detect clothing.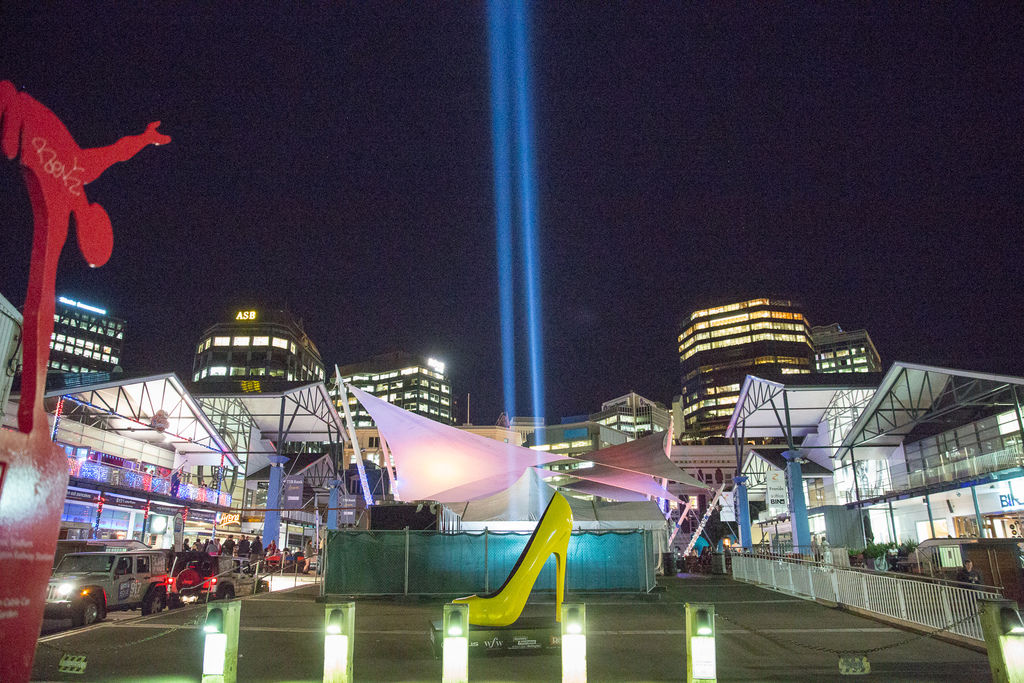
Detected at bbox=[265, 539, 279, 556].
